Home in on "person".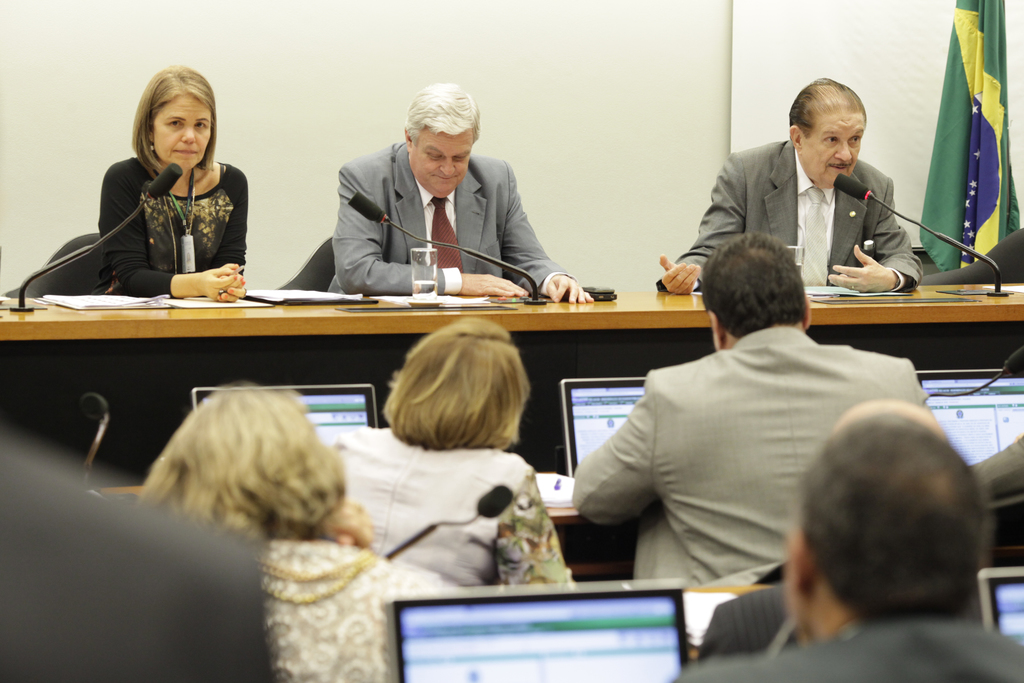
Homed in at pyautogui.locateOnScreen(575, 240, 931, 584).
